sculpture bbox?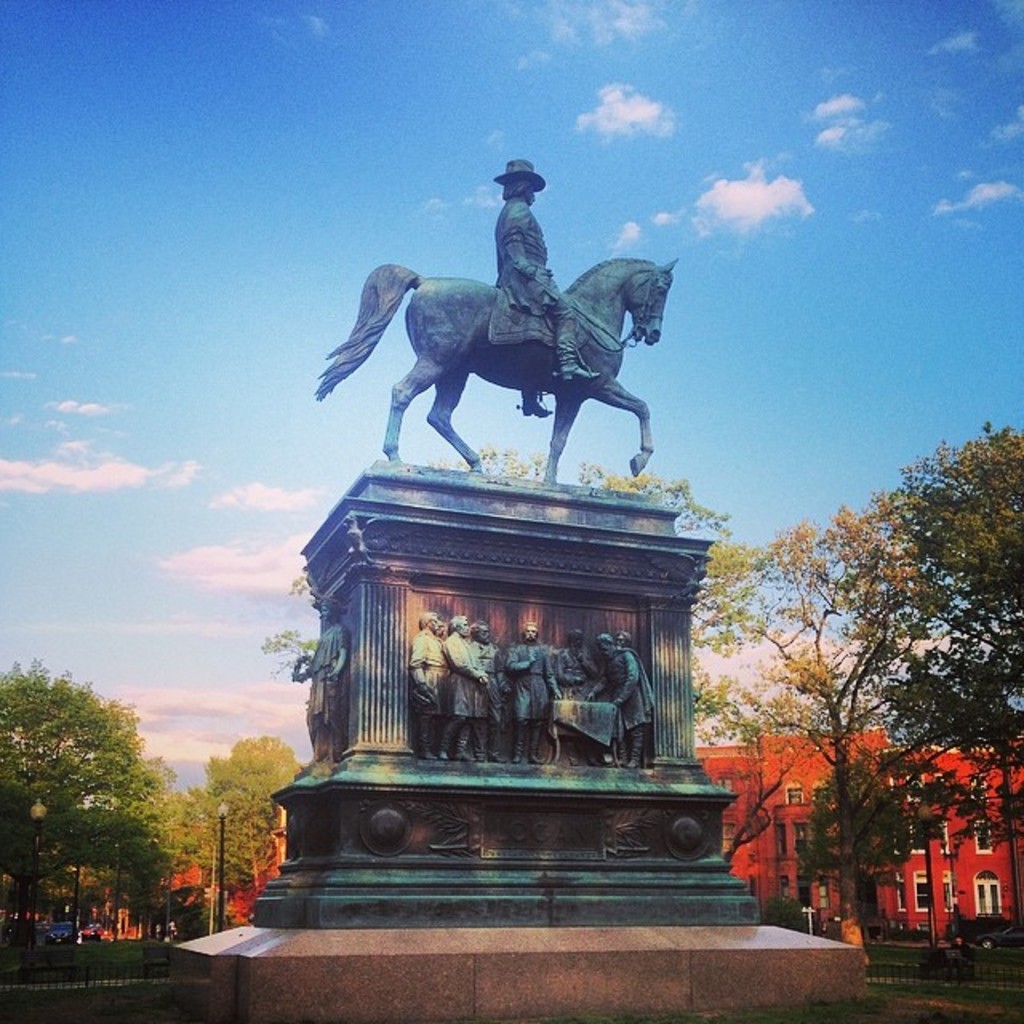
left=406, top=608, right=456, bottom=749
